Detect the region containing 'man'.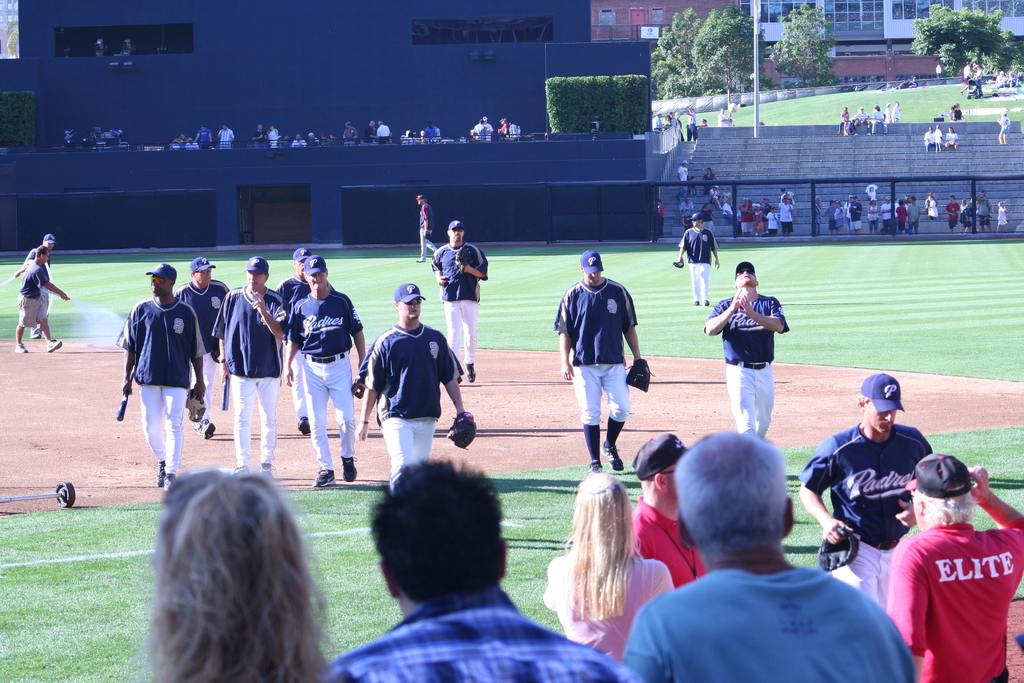
(877, 194, 890, 236).
